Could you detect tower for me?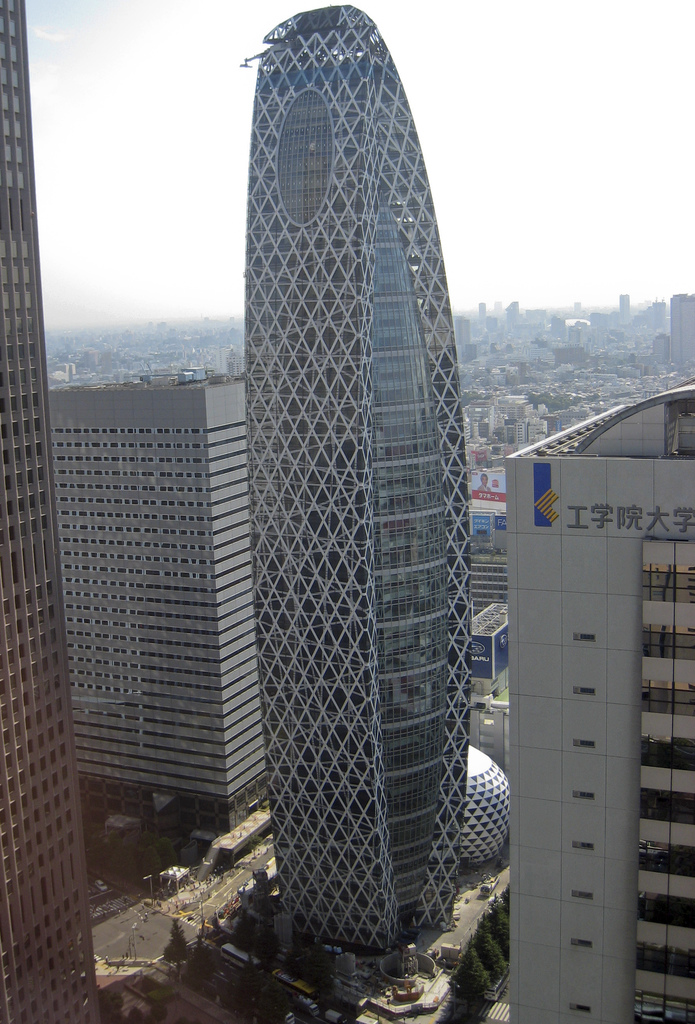
Detection result: BBox(0, 0, 100, 1023).
